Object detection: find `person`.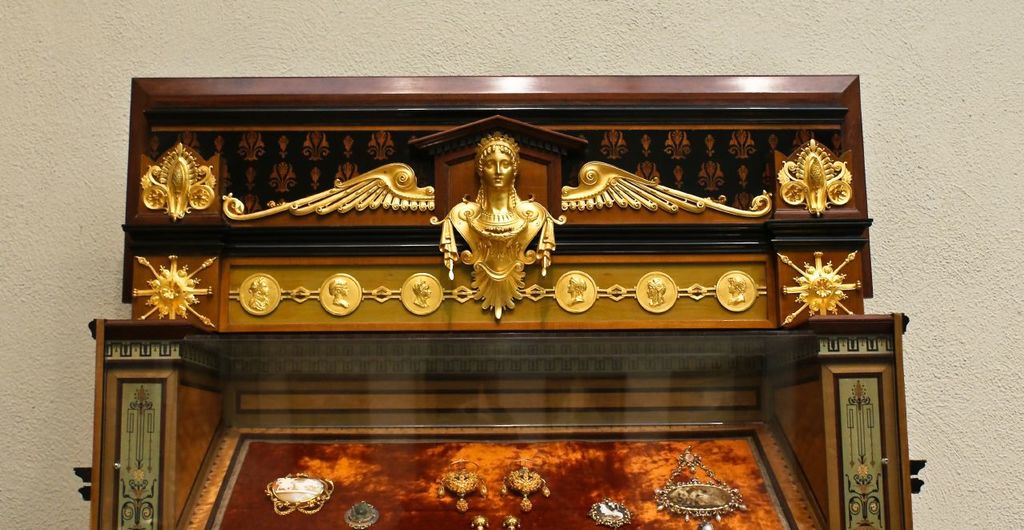
x1=248 y1=278 x2=270 y2=311.
